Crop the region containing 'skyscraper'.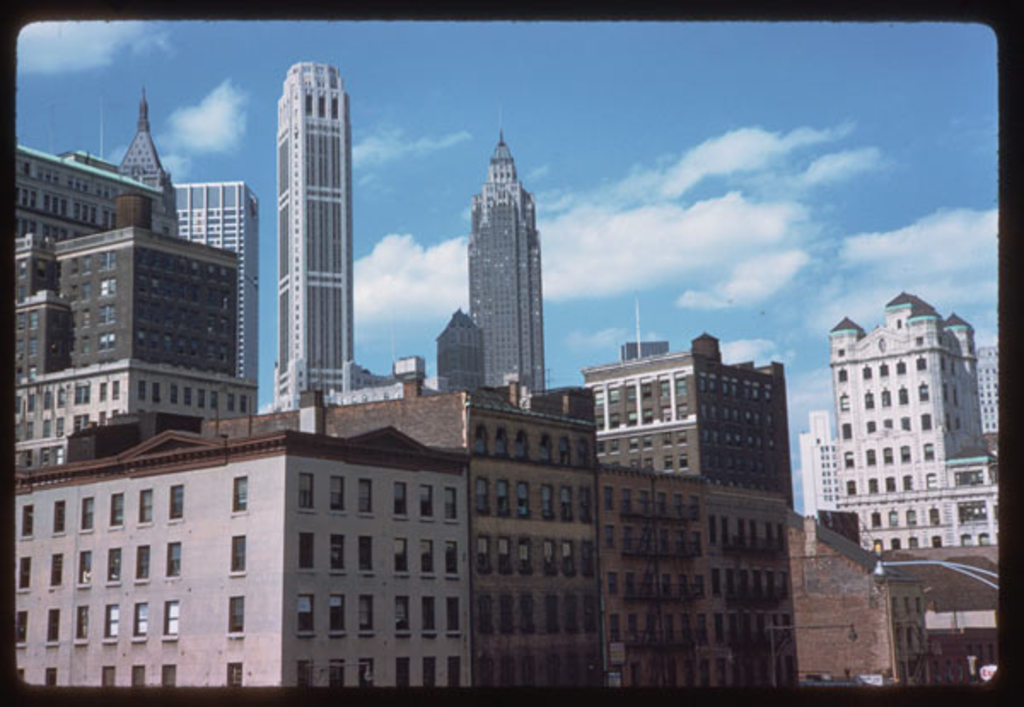
Crop region: locate(575, 335, 802, 499).
